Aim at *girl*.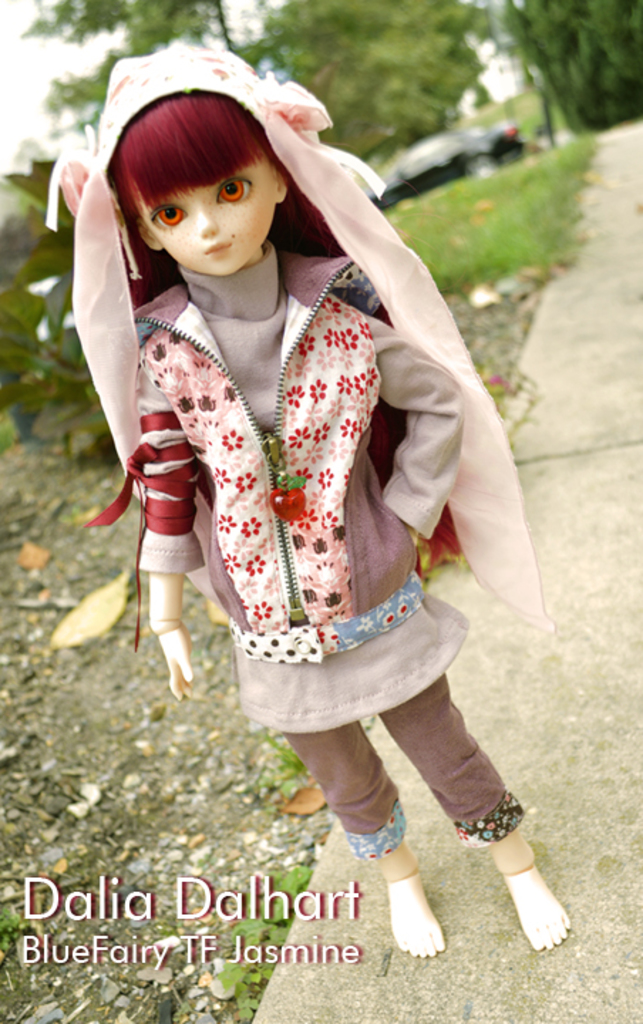
Aimed at {"left": 84, "top": 37, "right": 548, "bottom": 969}.
